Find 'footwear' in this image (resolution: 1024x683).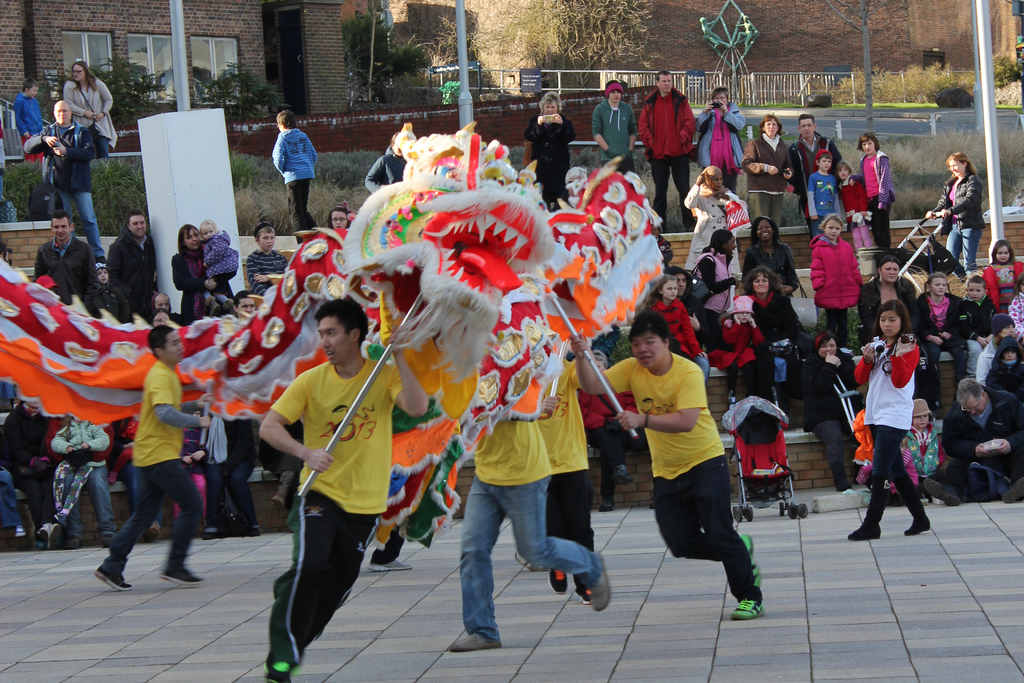
bbox=(367, 561, 405, 576).
